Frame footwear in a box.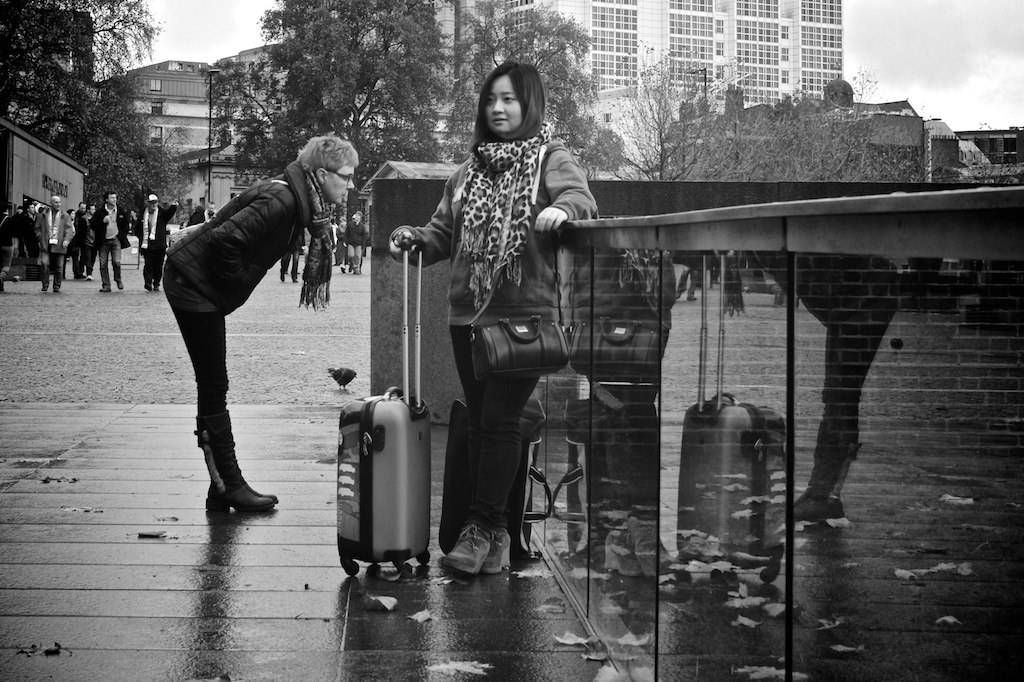
53,279,60,295.
